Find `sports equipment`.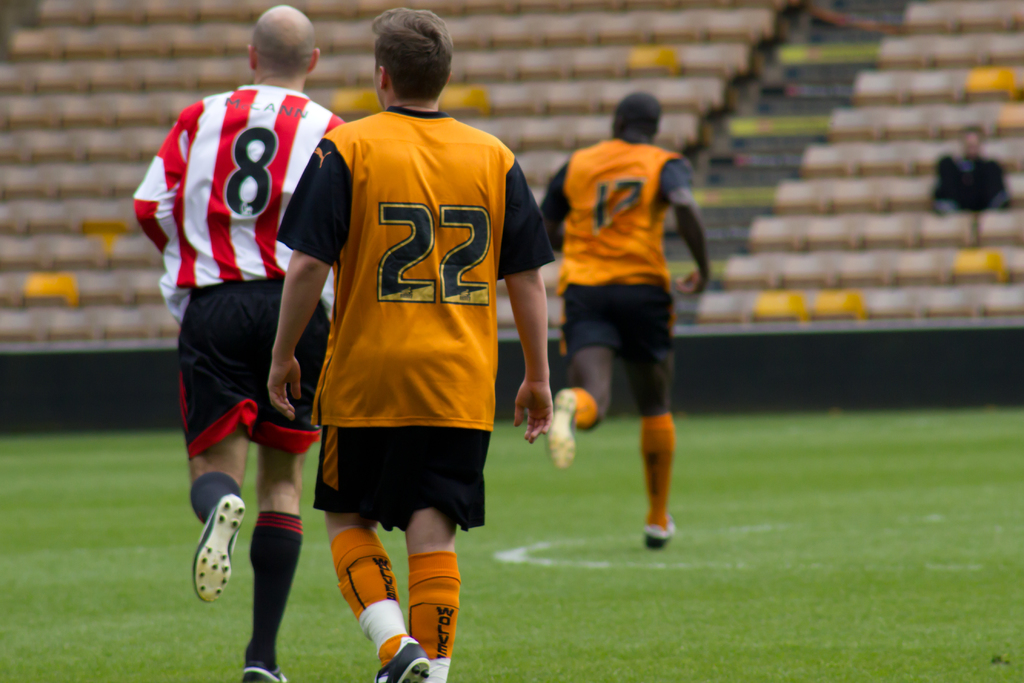
(x1=640, y1=518, x2=679, y2=552).
